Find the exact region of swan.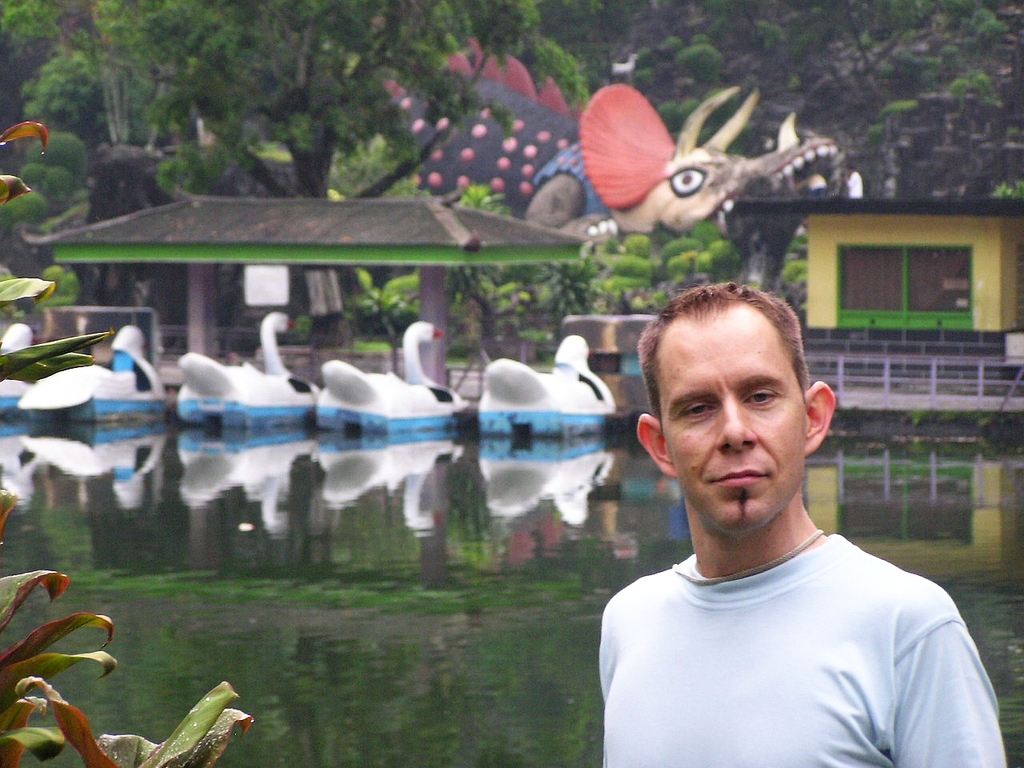
Exact region: region(312, 324, 447, 416).
